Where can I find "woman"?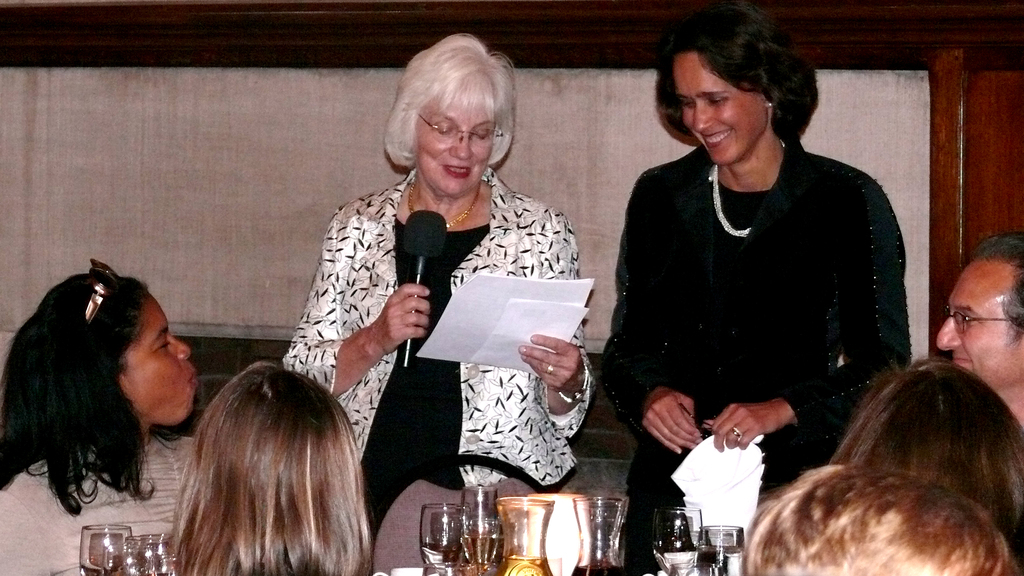
You can find it at pyautogui.locateOnScreen(283, 55, 585, 513).
